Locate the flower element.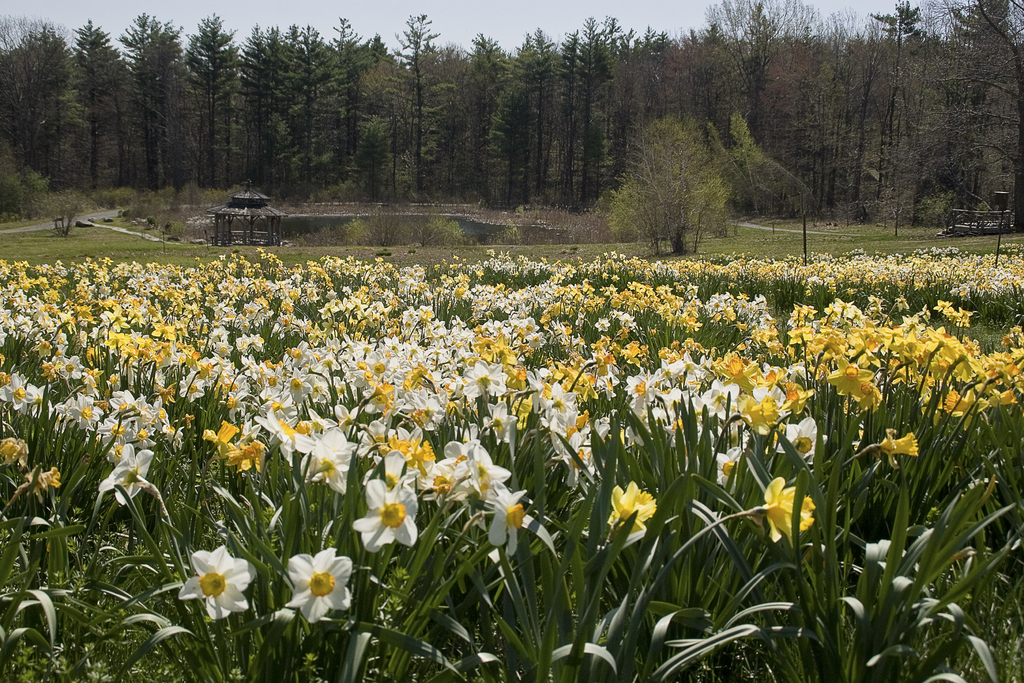
Element bbox: {"left": 172, "top": 549, "right": 255, "bottom": 627}.
